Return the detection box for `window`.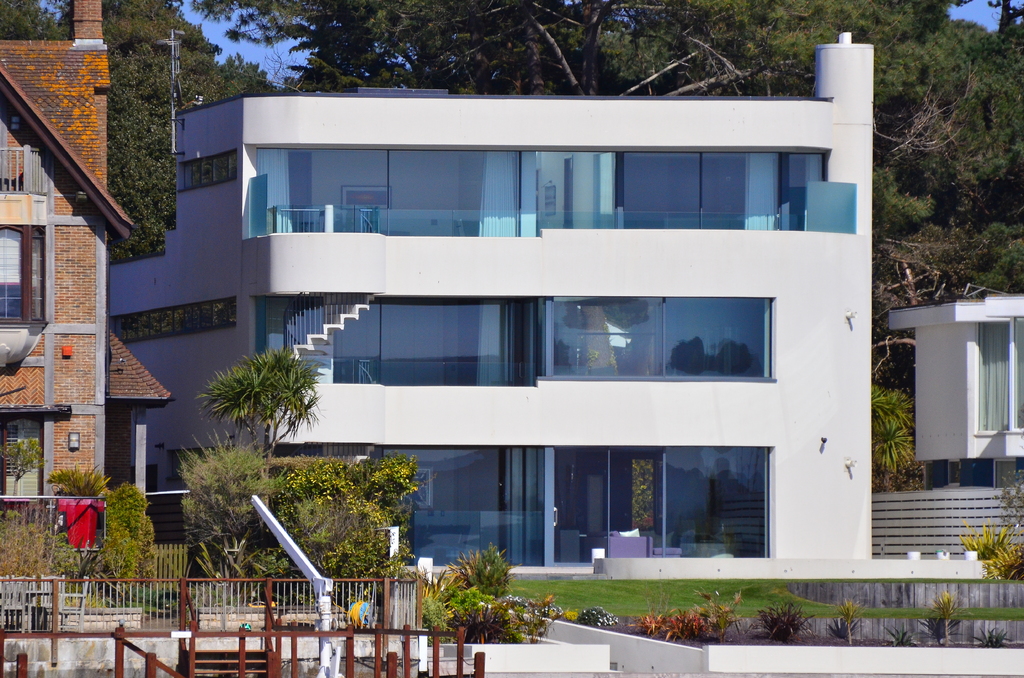
bbox=(172, 149, 240, 190).
